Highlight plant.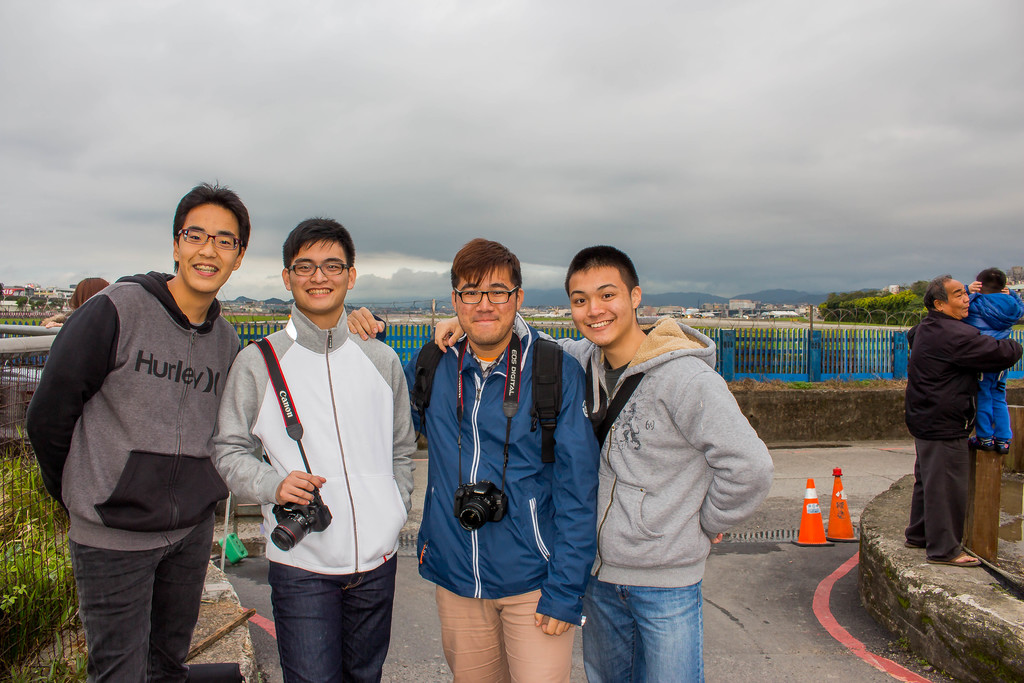
Highlighted region: 0,397,95,682.
